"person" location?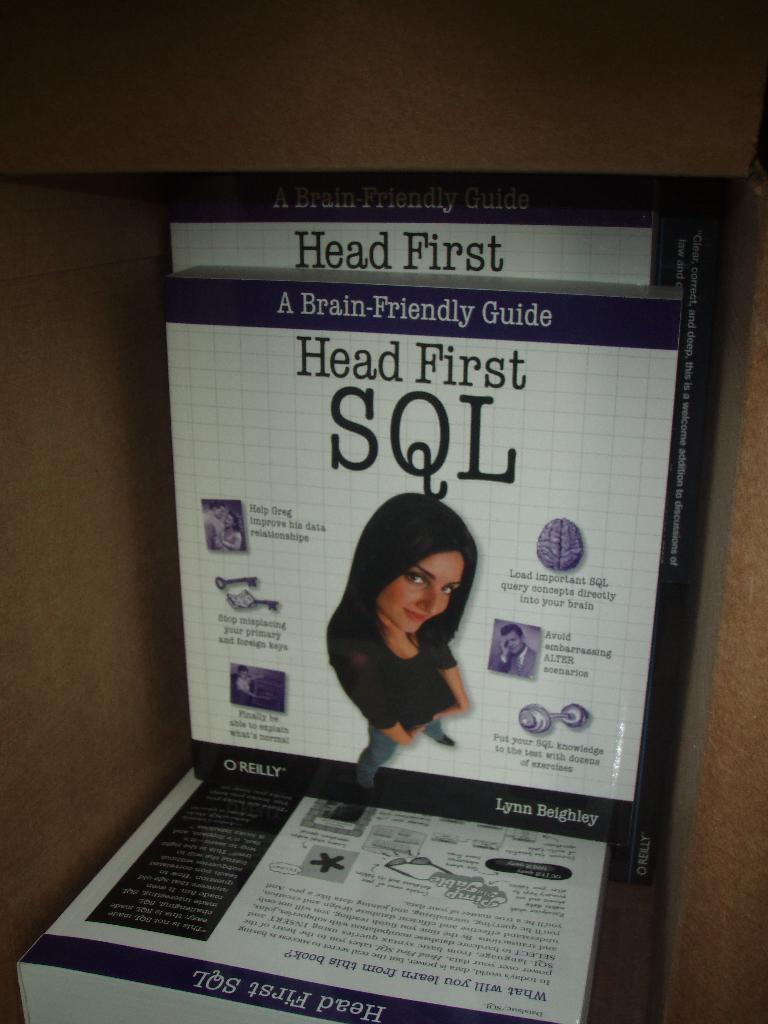
bbox(234, 668, 269, 705)
